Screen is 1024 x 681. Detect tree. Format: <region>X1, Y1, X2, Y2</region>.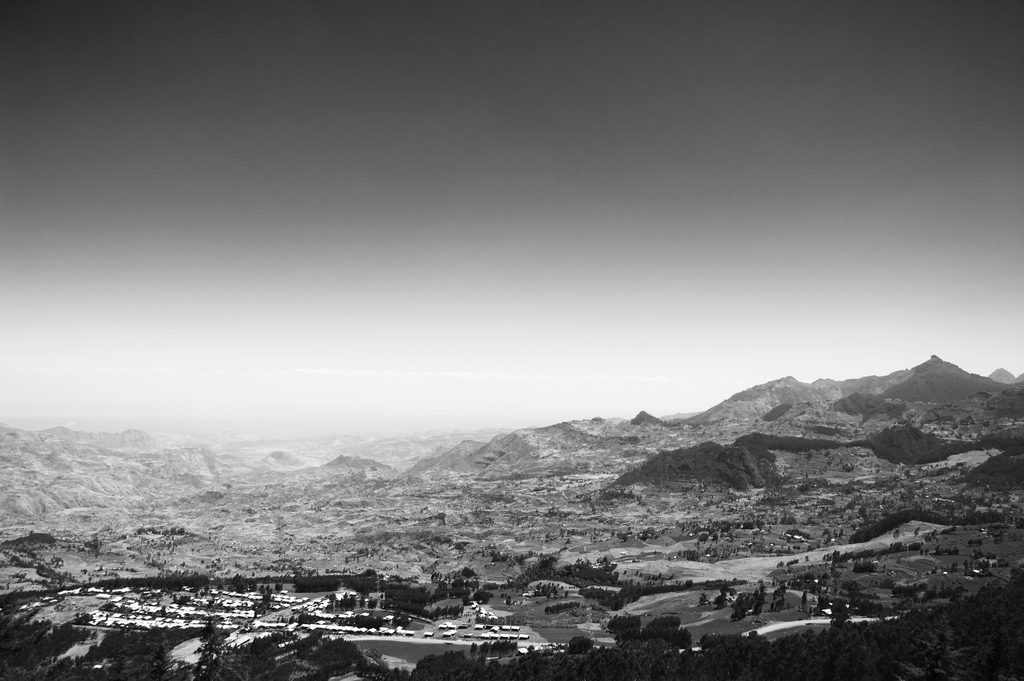
<region>666, 631, 696, 656</region>.
